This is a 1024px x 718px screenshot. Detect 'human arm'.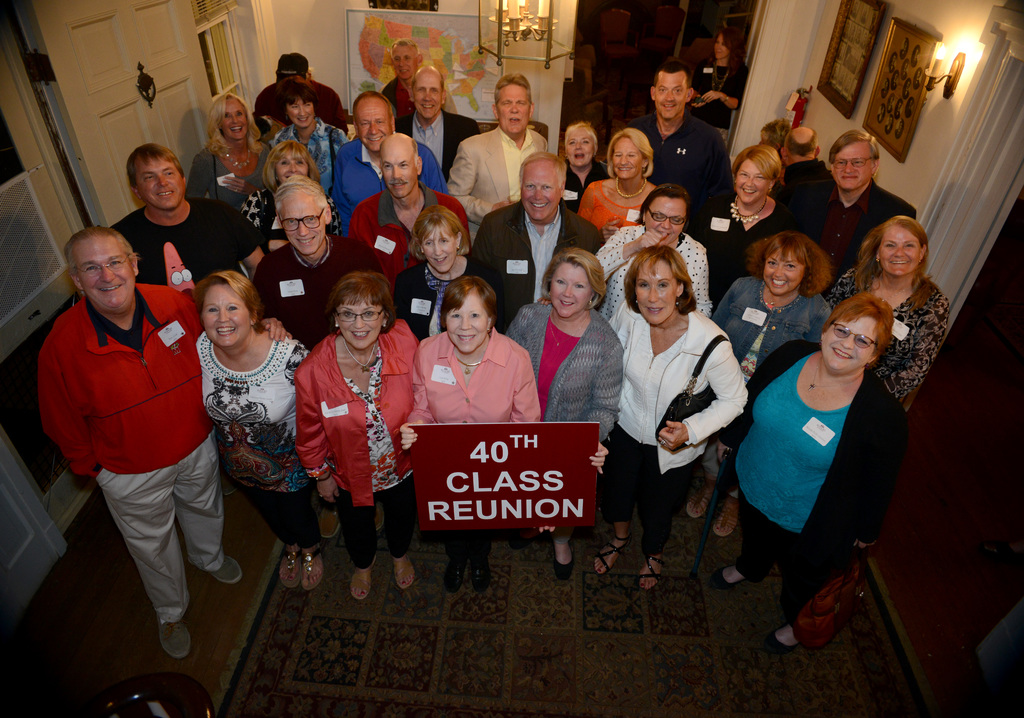
(396,347,439,447).
